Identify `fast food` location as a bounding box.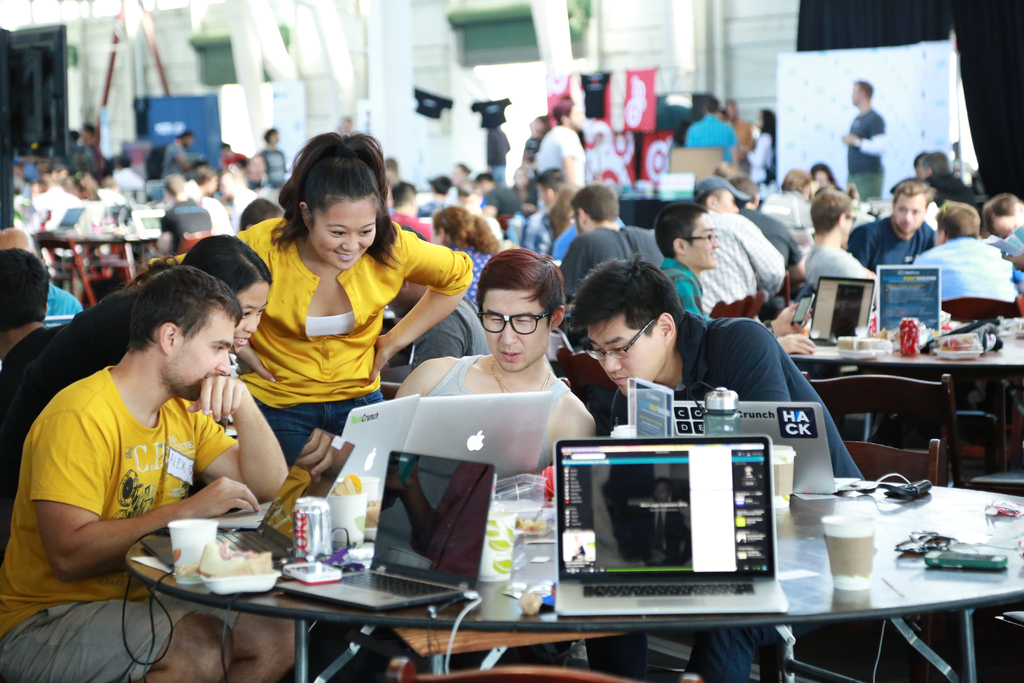
detection(490, 557, 509, 569).
